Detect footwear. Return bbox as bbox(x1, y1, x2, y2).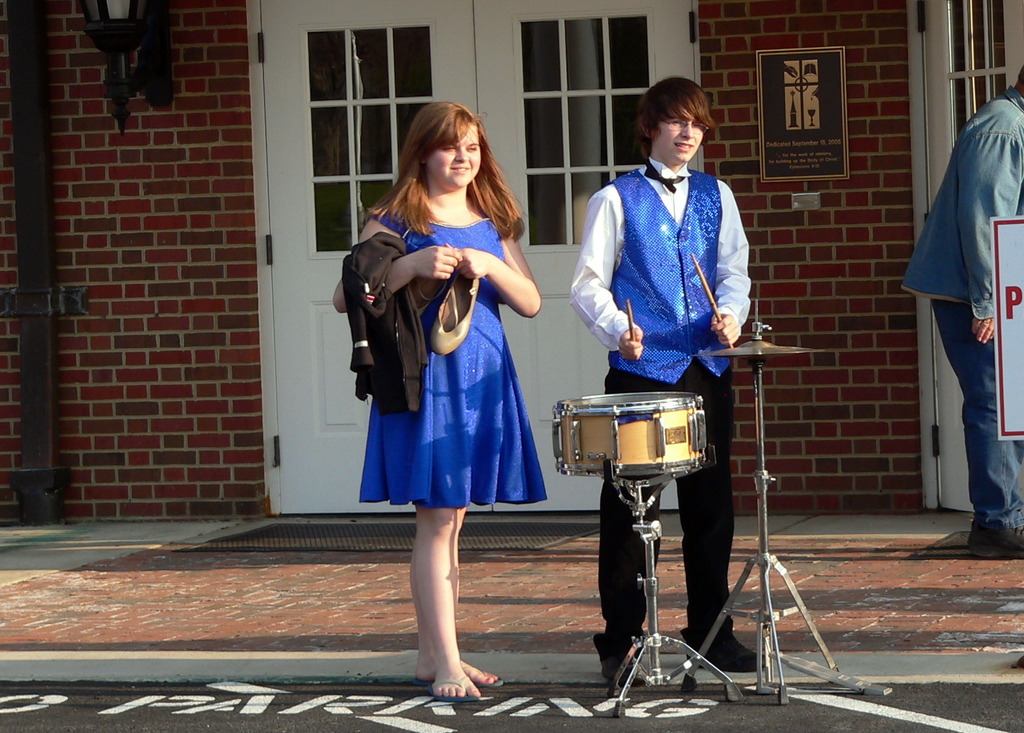
bbox(968, 520, 1023, 557).
